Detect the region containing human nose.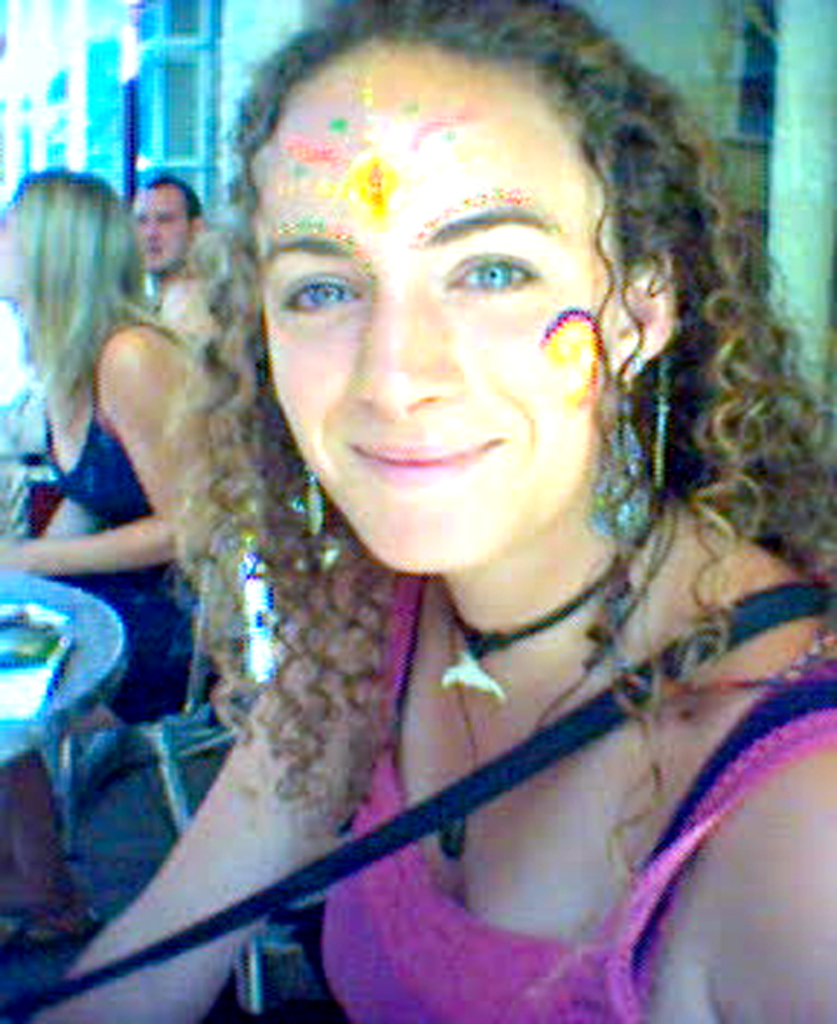
{"x1": 143, "y1": 216, "x2": 160, "y2": 236}.
